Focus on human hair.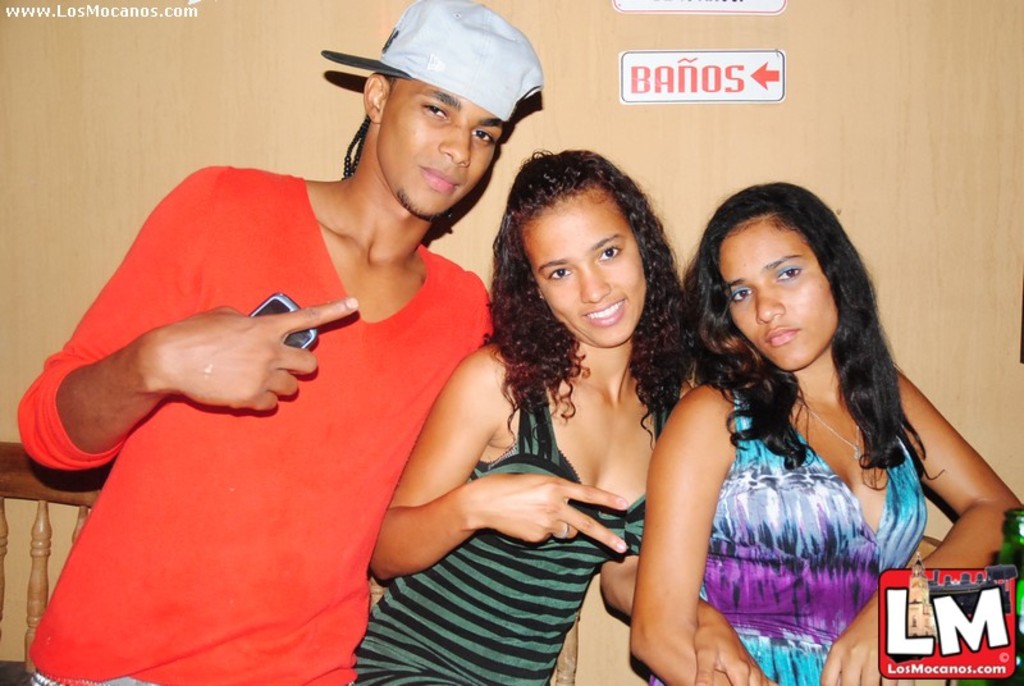
Focused at [x1=677, y1=179, x2=943, y2=494].
